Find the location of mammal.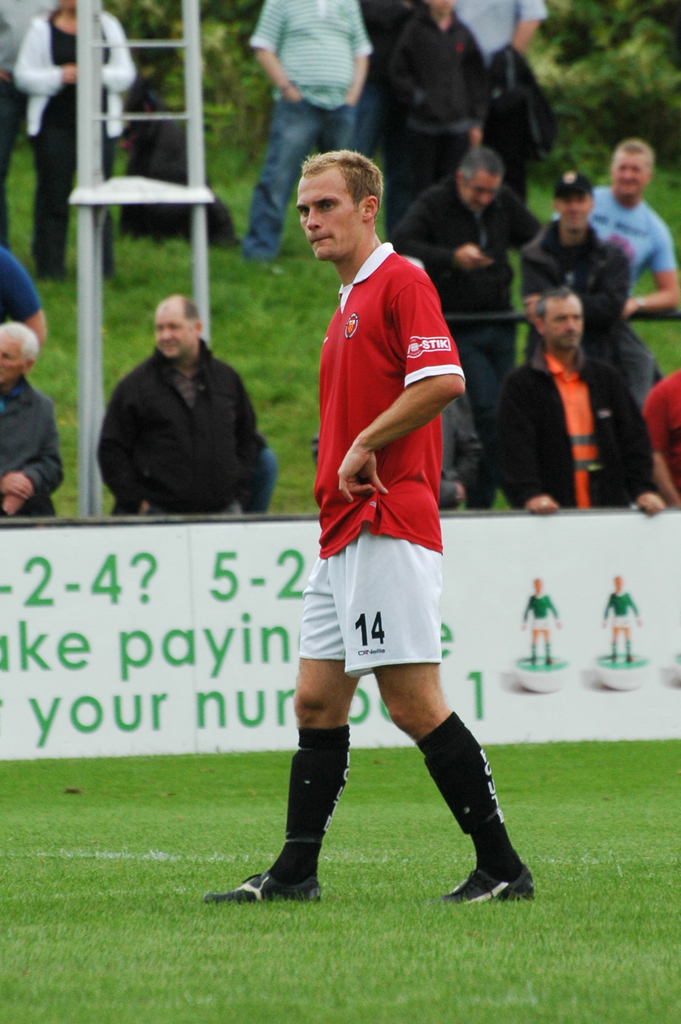
Location: 0, 0, 57, 252.
